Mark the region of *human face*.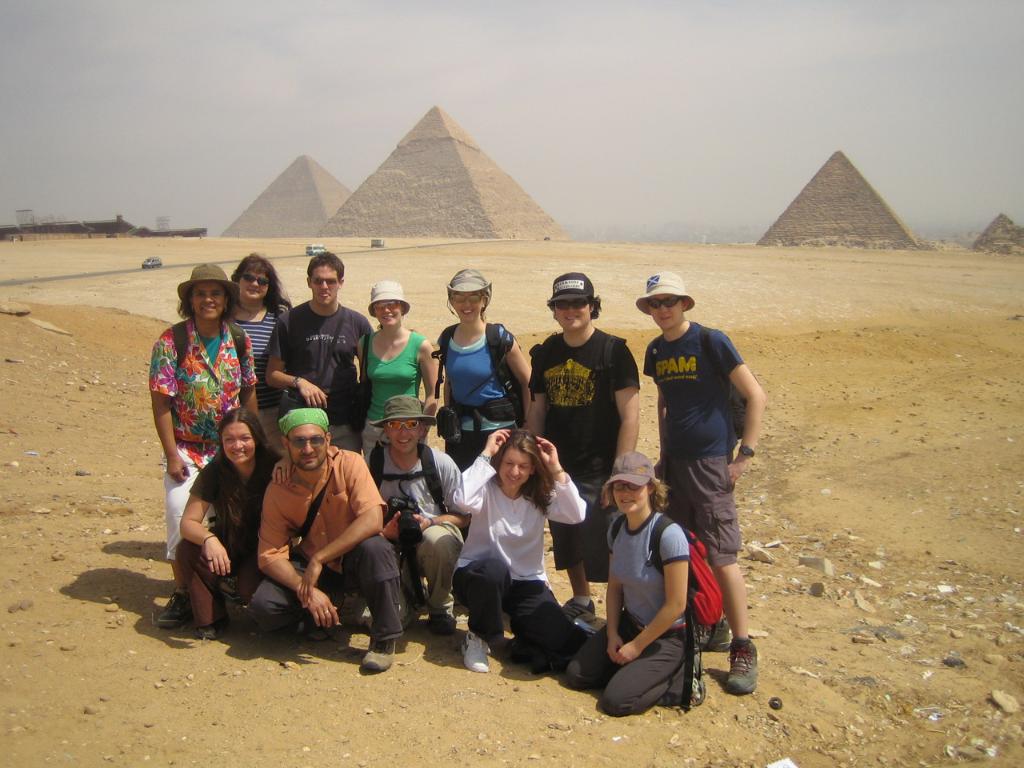
Region: detection(187, 282, 227, 324).
